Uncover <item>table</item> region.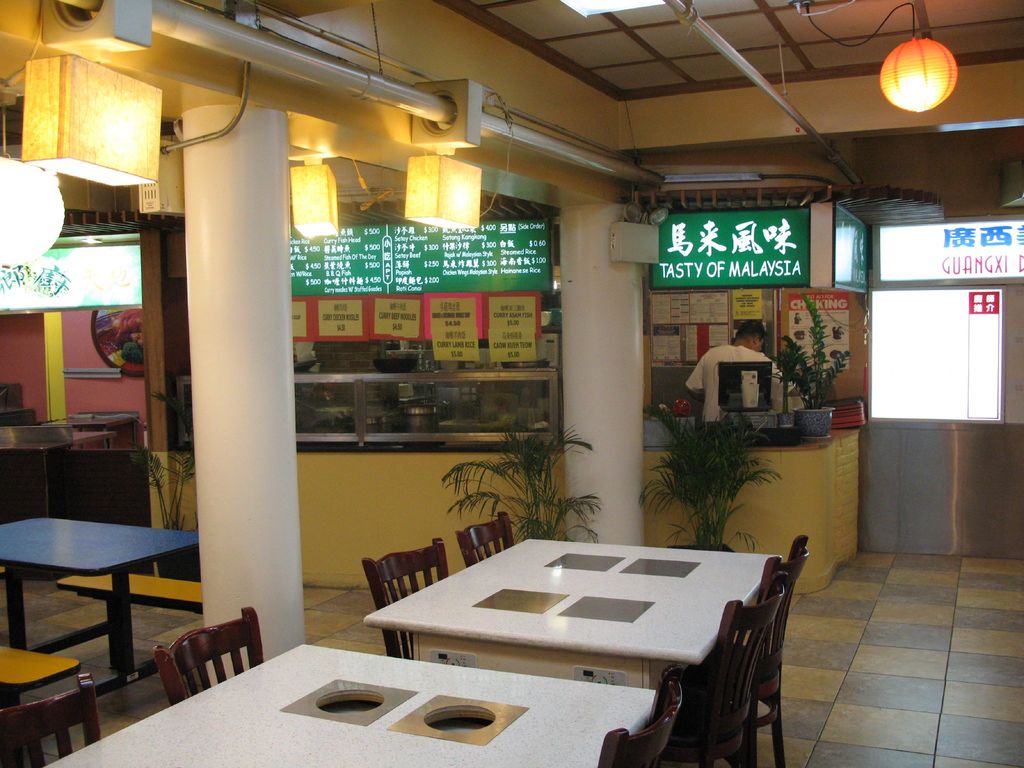
Uncovered: [x1=0, y1=503, x2=188, y2=675].
